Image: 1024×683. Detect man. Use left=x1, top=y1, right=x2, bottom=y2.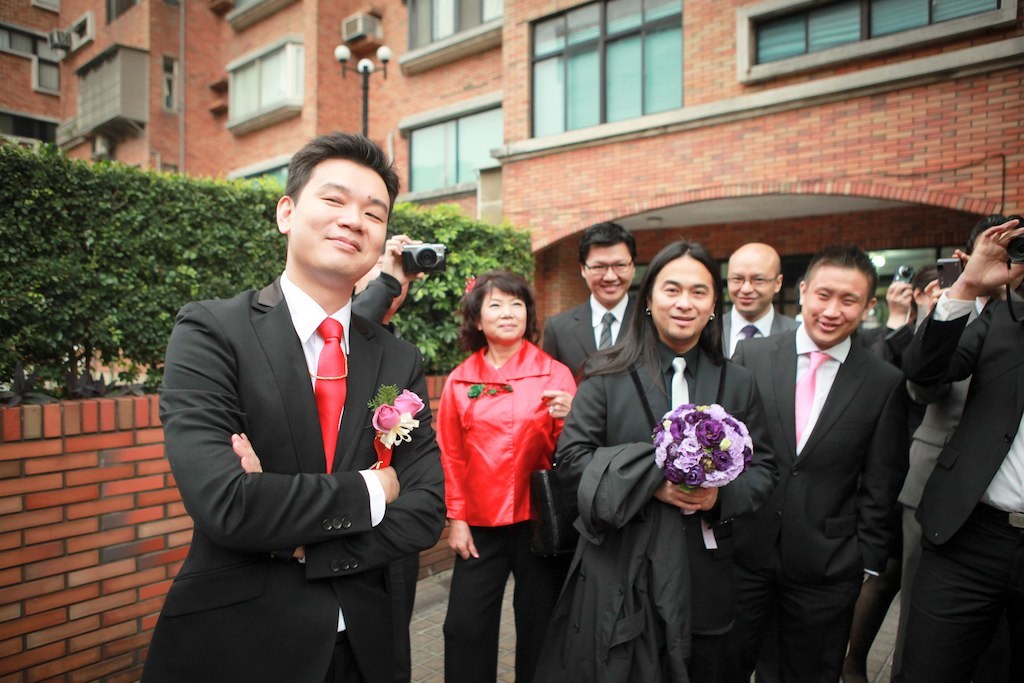
left=551, top=236, right=780, bottom=682.
